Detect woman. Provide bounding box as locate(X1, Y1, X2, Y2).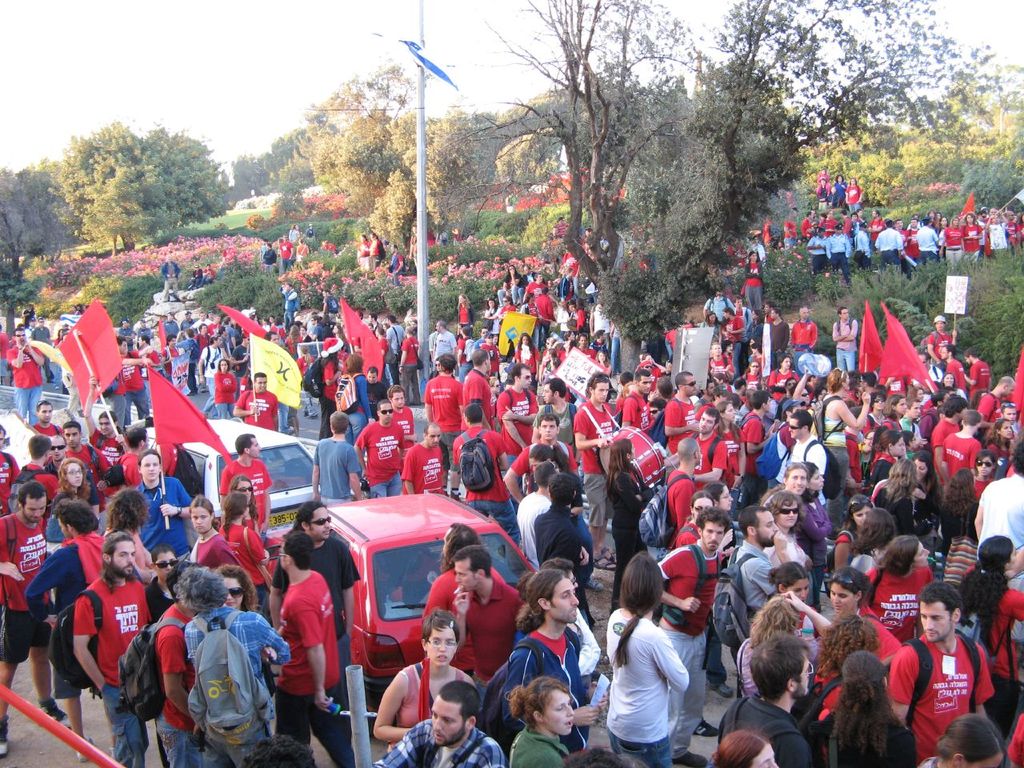
locate(733, 586, 839, 702).
